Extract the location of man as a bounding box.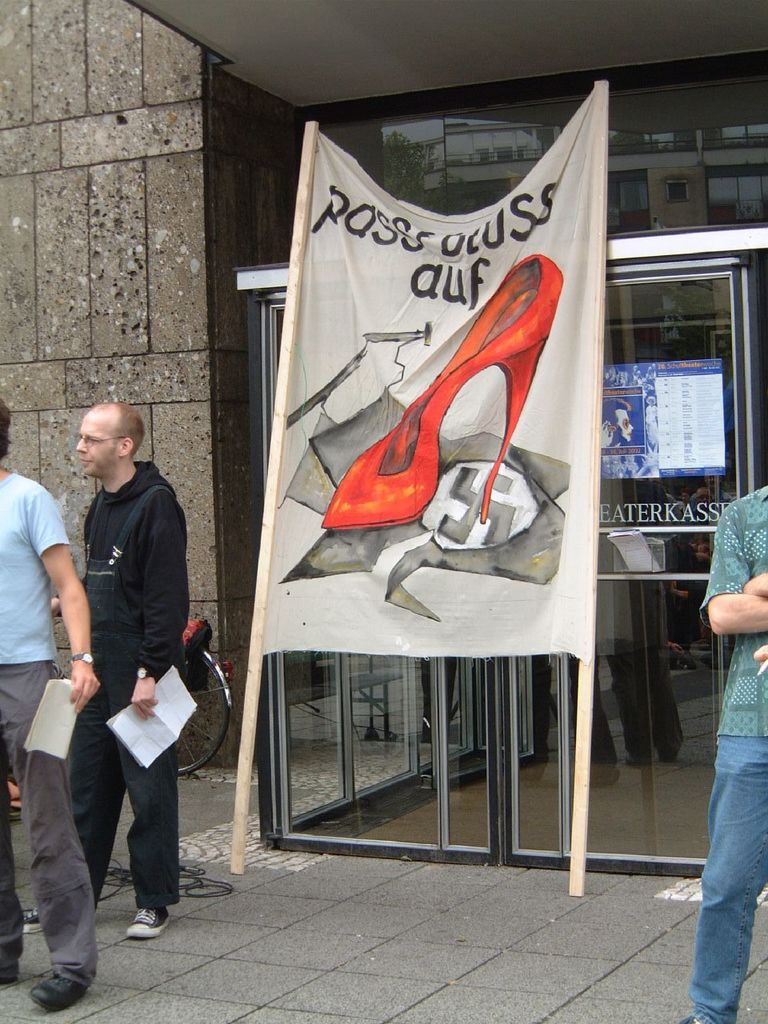
bbox(0, 388, 106, 1020).
